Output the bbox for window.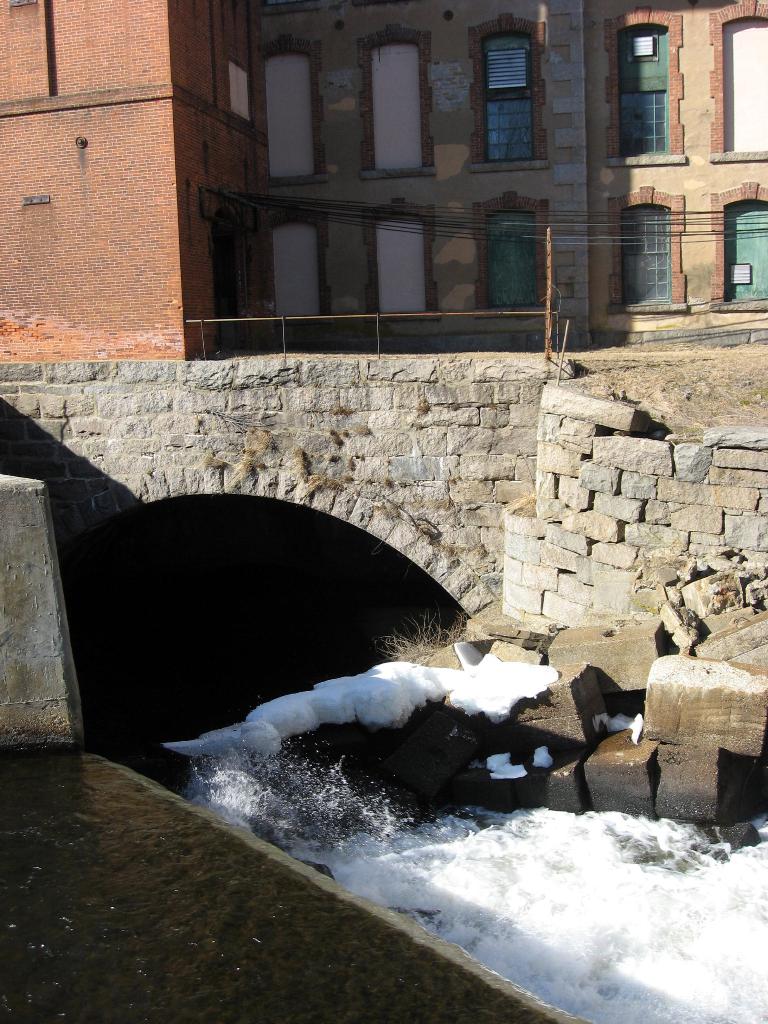
[471,196,546,317].
